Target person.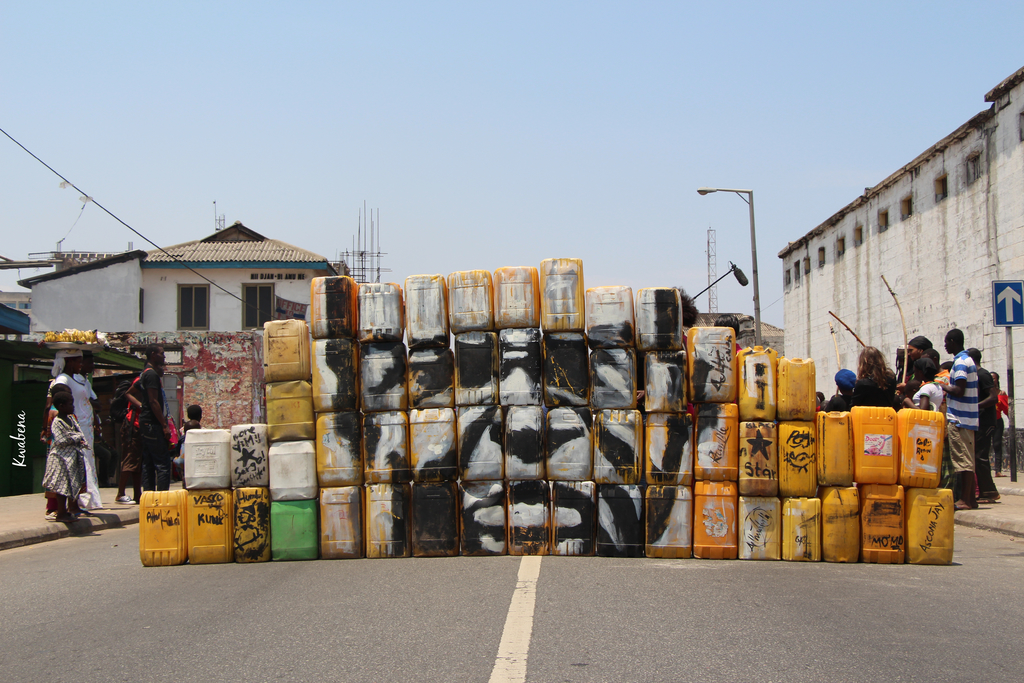
Target region: (x1=125, y1=347, x2=170, y2=494).
